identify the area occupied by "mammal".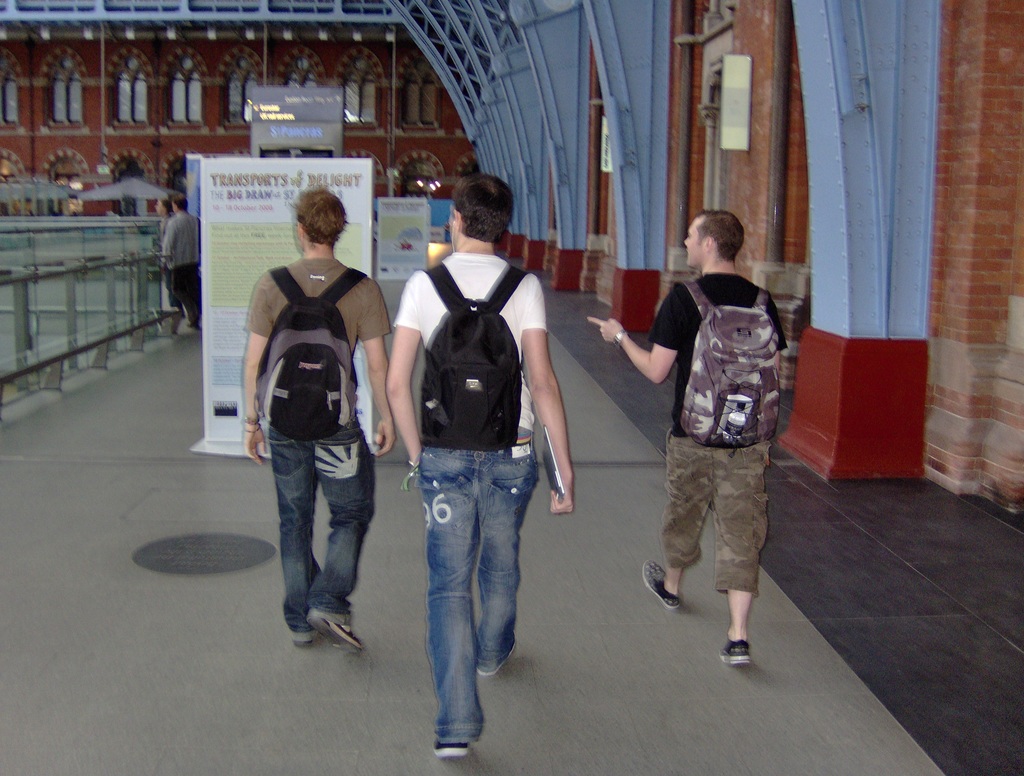
Area: [229,163,403,627].
